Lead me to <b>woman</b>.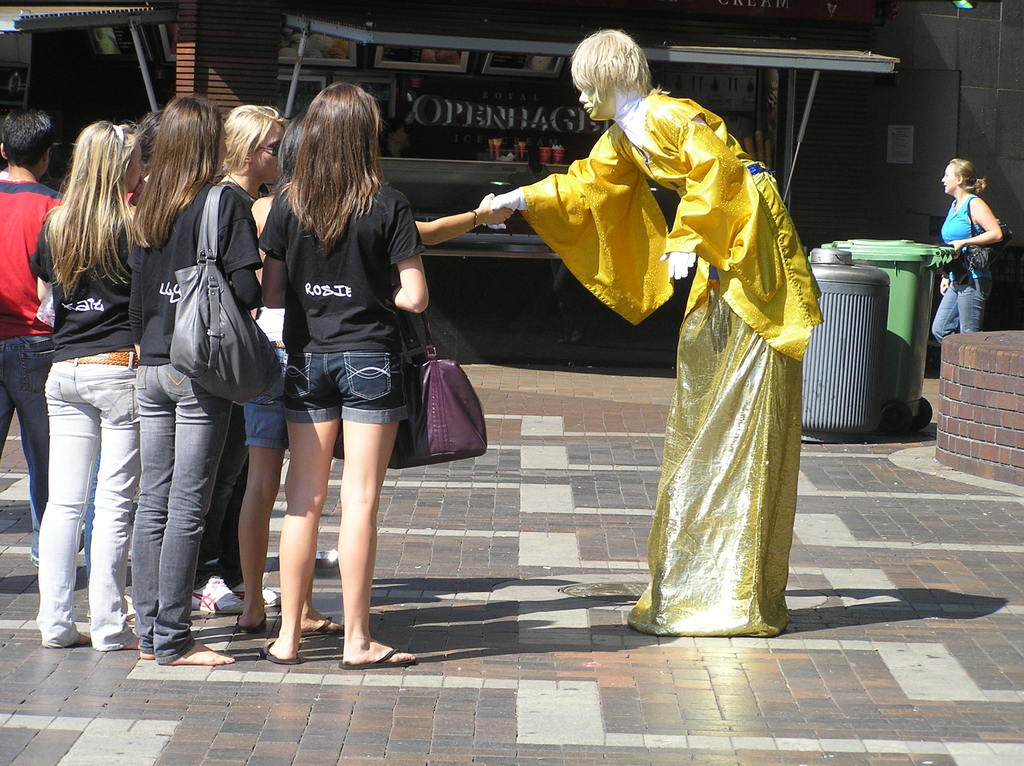
Lead to box(929, 156, 1009, 339).
